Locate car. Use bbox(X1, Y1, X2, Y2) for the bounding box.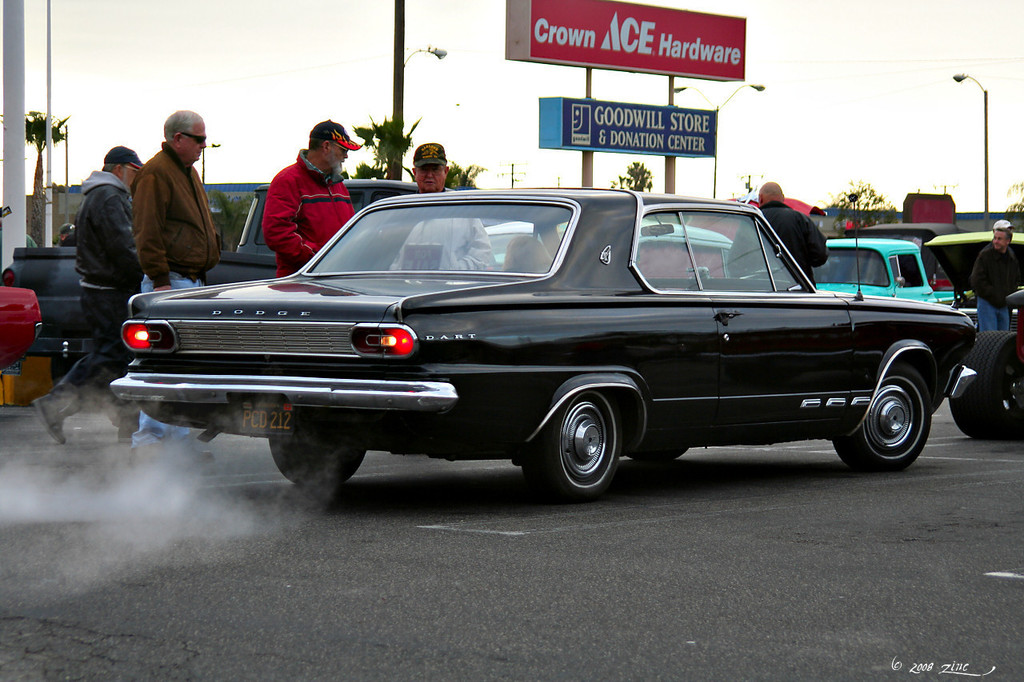
bbox(107, 189, 978, 504).
